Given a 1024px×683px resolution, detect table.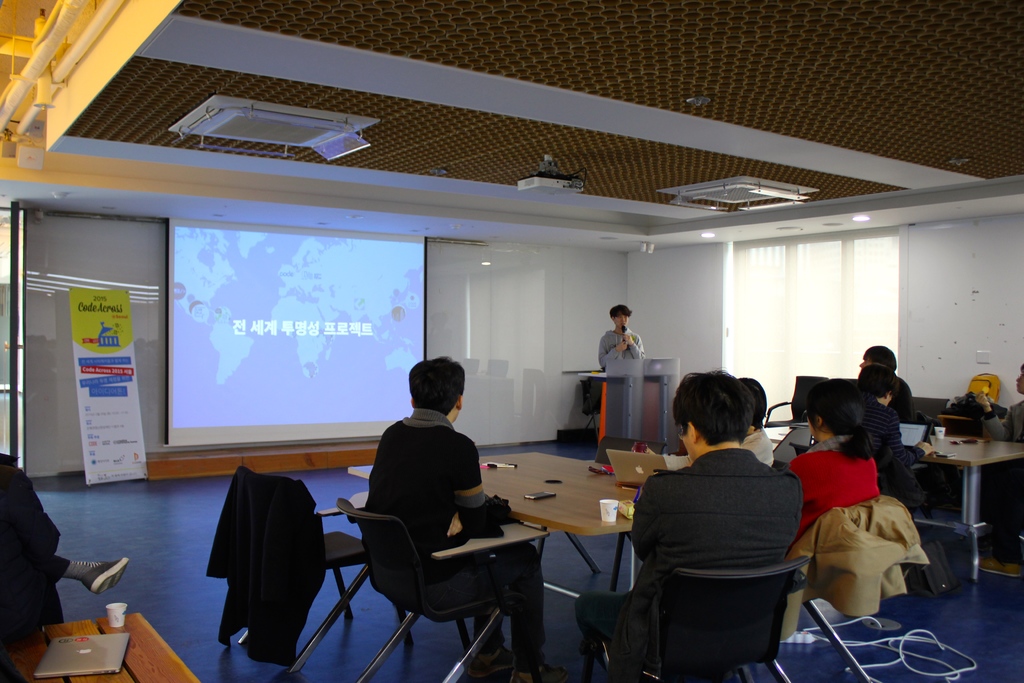
<box>5,613,193,682</box>.
